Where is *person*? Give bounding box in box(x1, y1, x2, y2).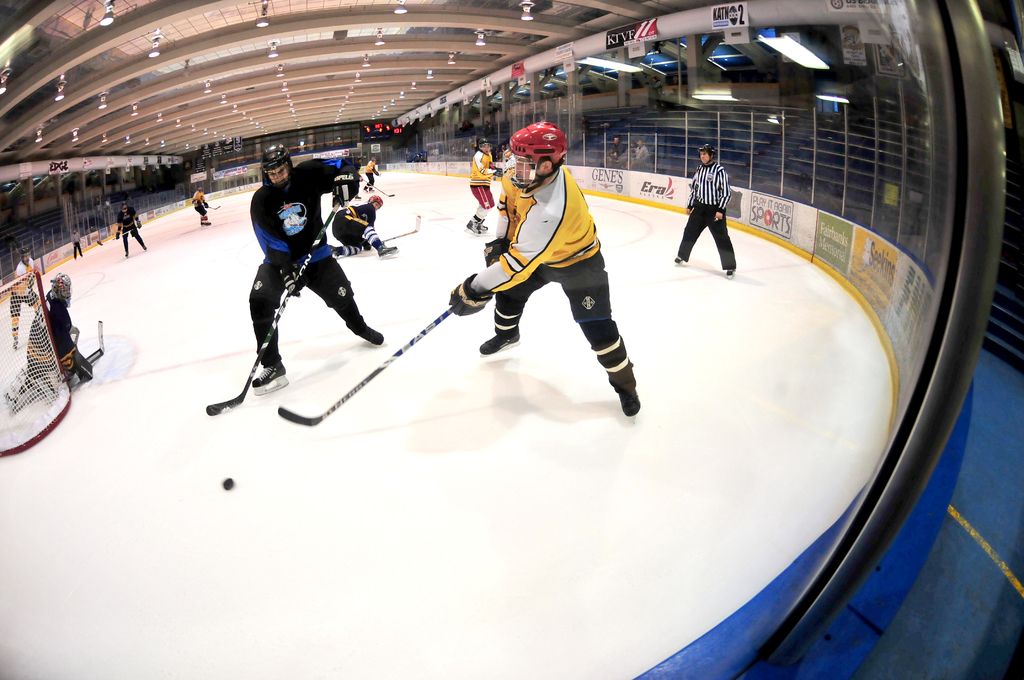
box(454, 138, 492, 233).
